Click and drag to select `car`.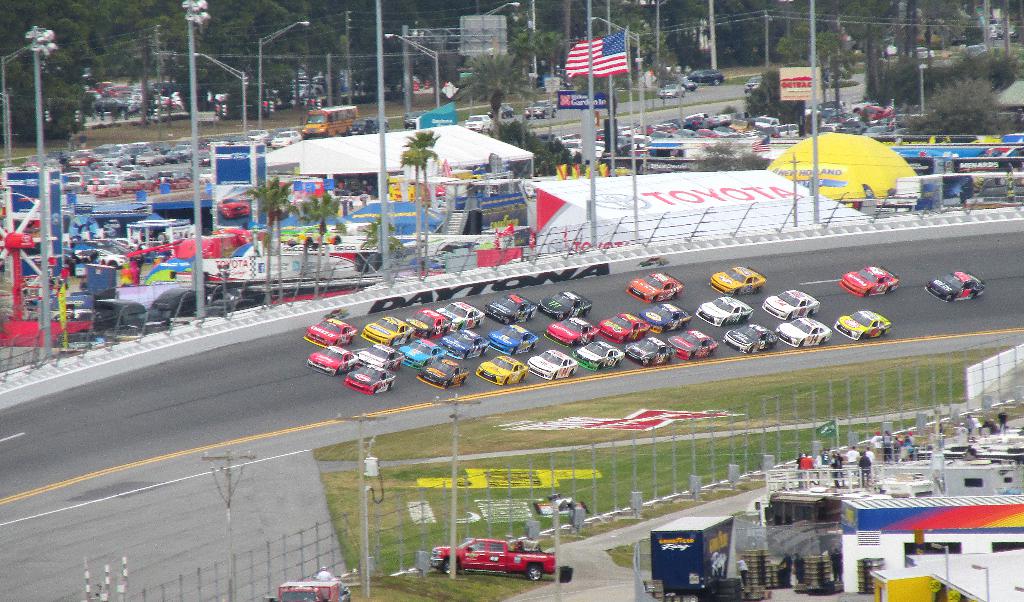
Selection: {"x1": 832, "y1": 312, "x2": 890, "y2": 349}.
